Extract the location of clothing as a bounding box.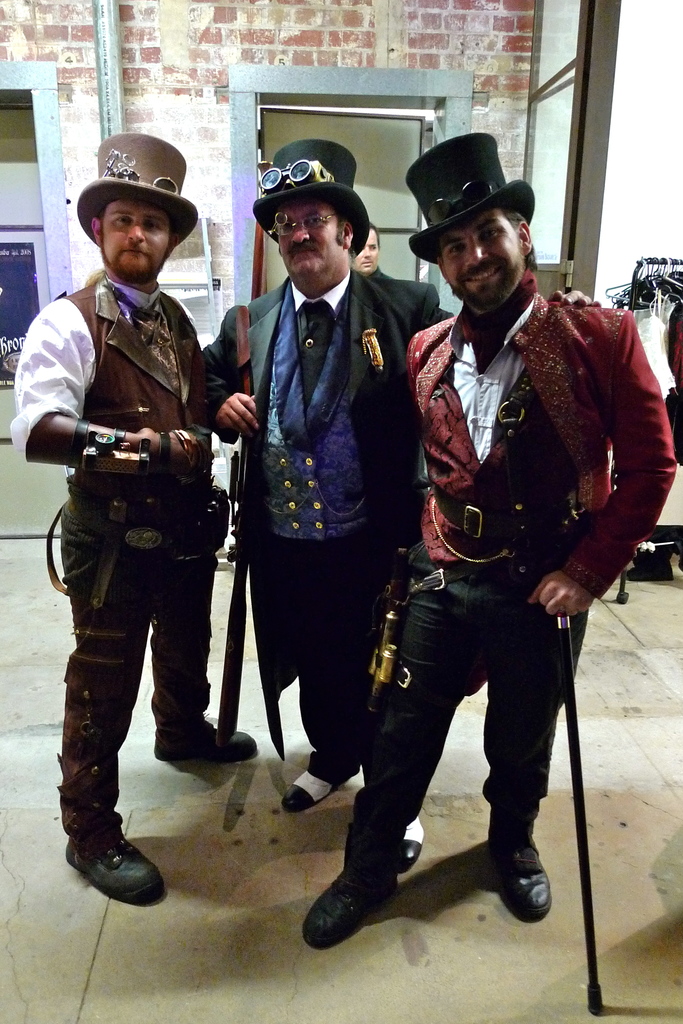
select_region(0, 264, 225, 845).
